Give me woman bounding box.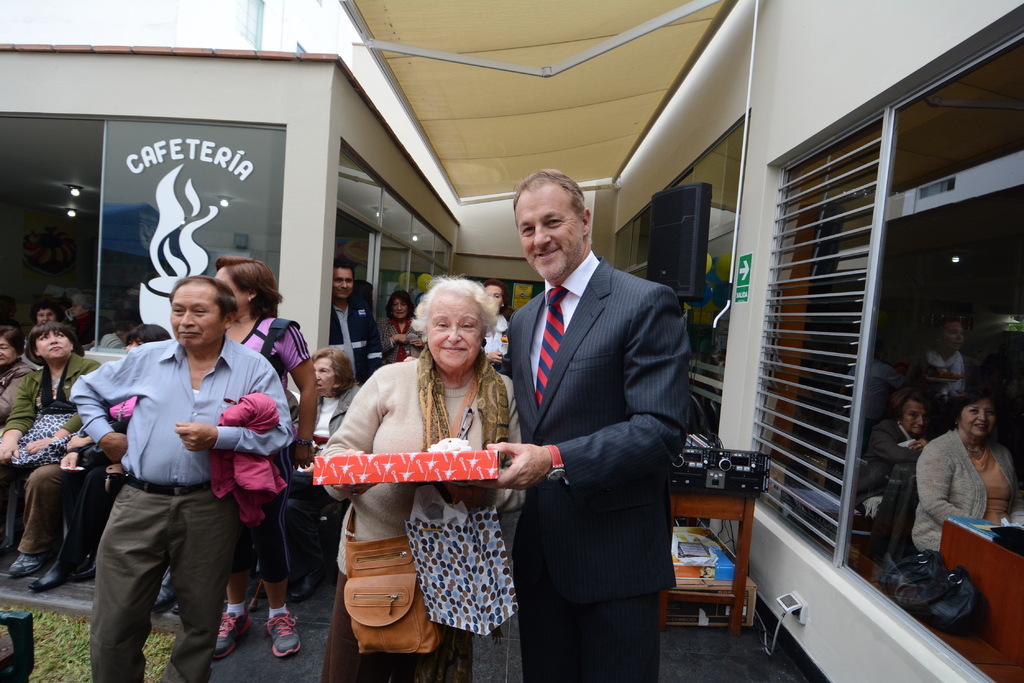
left=283, top=346, right=364, bottom=602.
